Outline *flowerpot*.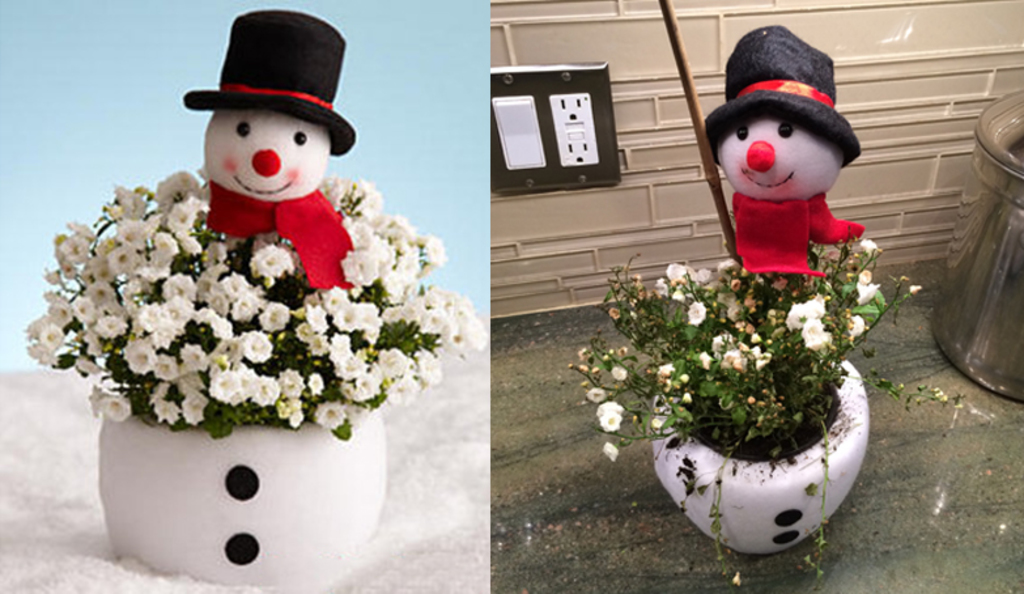
Outline: l=93, t=399, r=387, b=576.
